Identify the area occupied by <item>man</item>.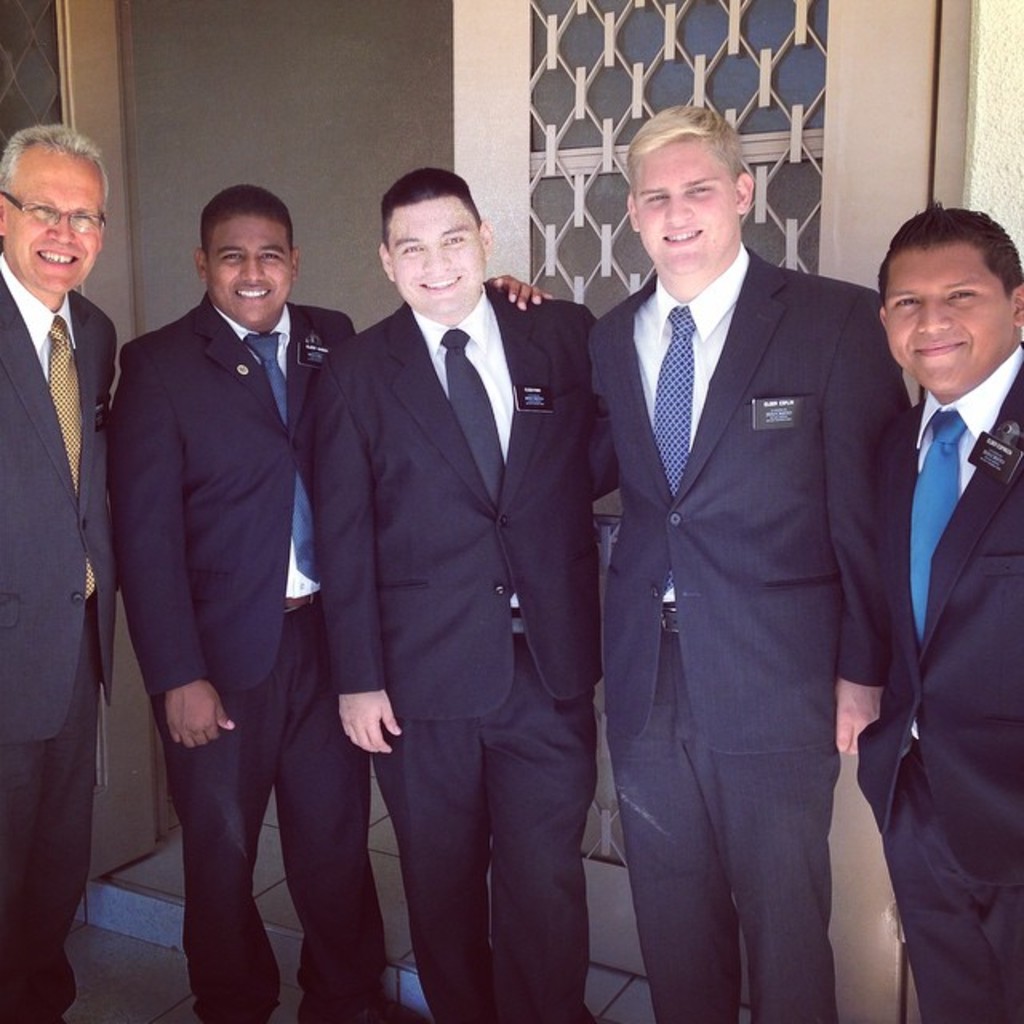
Area: [left=584, top=102, right=910, bottom=1022].
